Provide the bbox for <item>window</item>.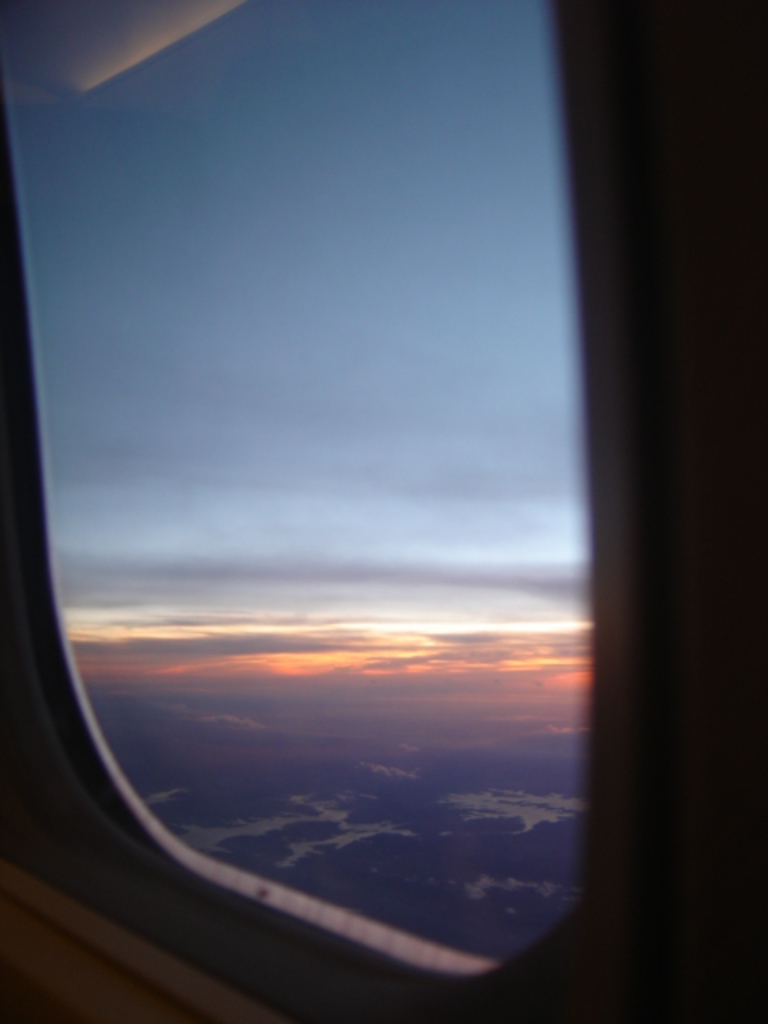
{"left": 3, "top": 13, "right": 730, "bottom": 1013}.
